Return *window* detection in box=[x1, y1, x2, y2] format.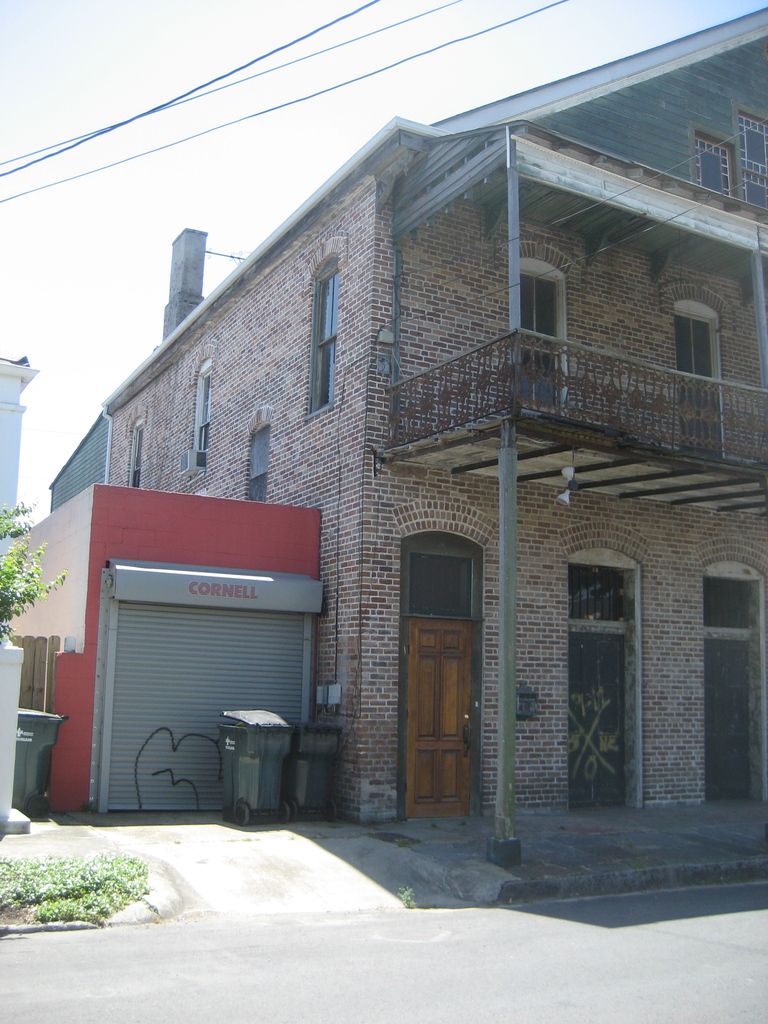
box=[698, 140, 743, 209].
